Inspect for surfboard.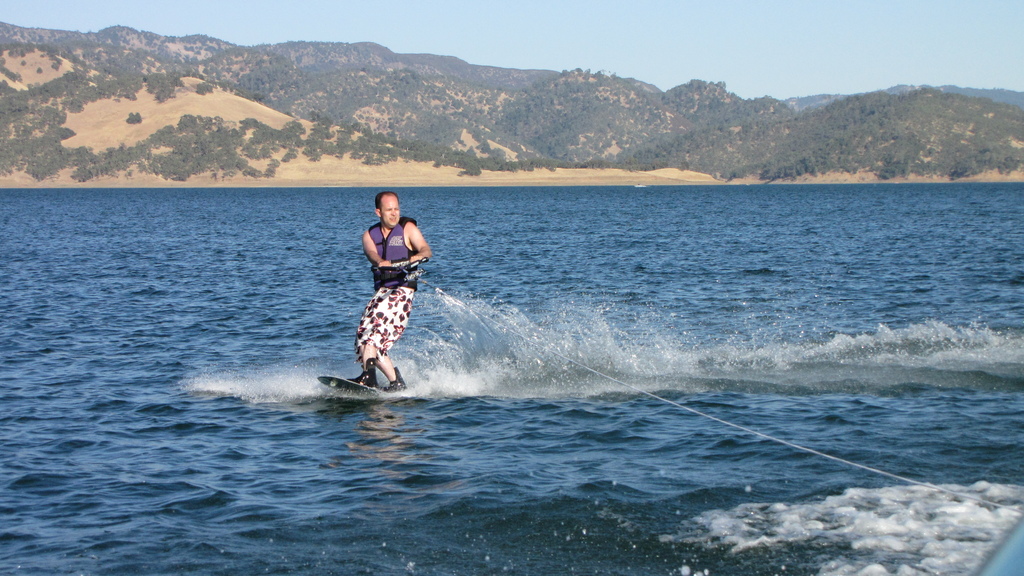
Inspection: {"x1": 316, "y1": 374, "x2": 384, "y2": 398}.
